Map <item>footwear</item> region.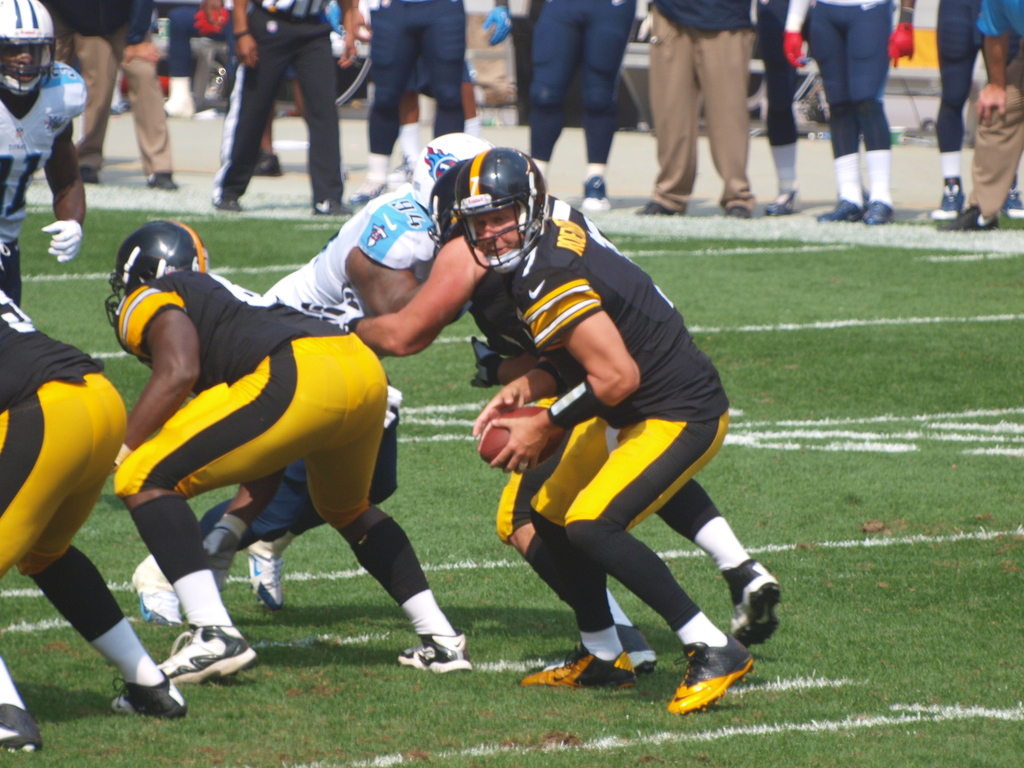
Mapped to (197, 109, 227, 116).
